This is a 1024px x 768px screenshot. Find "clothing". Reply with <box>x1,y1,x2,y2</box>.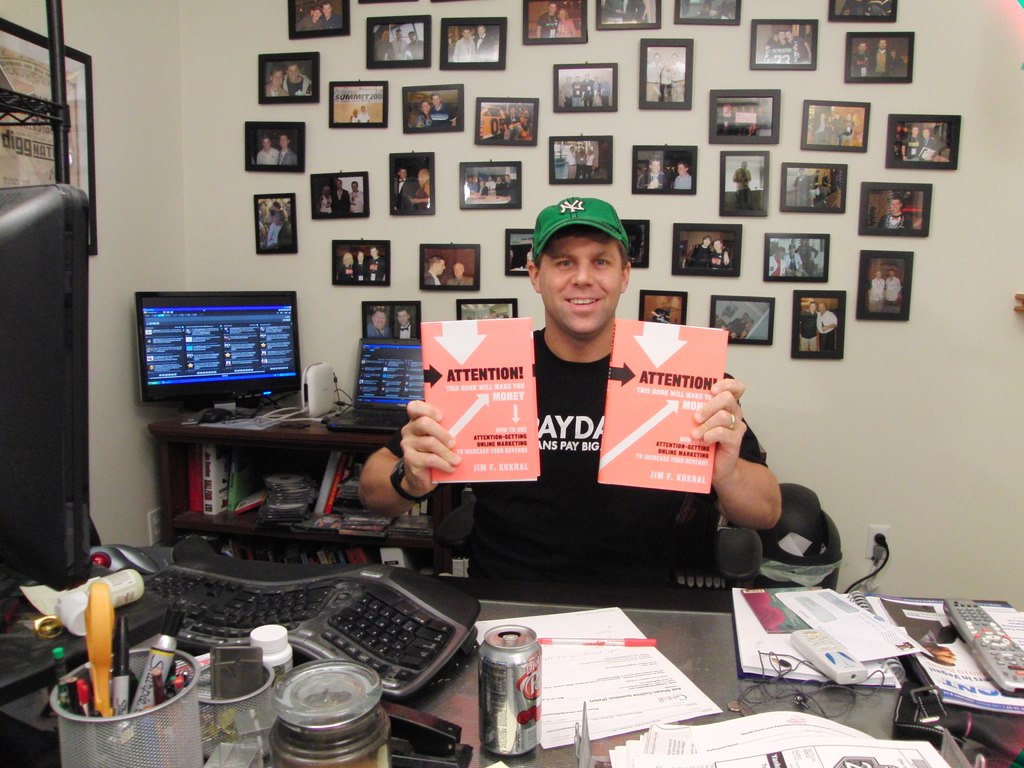
<box>773,43,787,63</box>.
